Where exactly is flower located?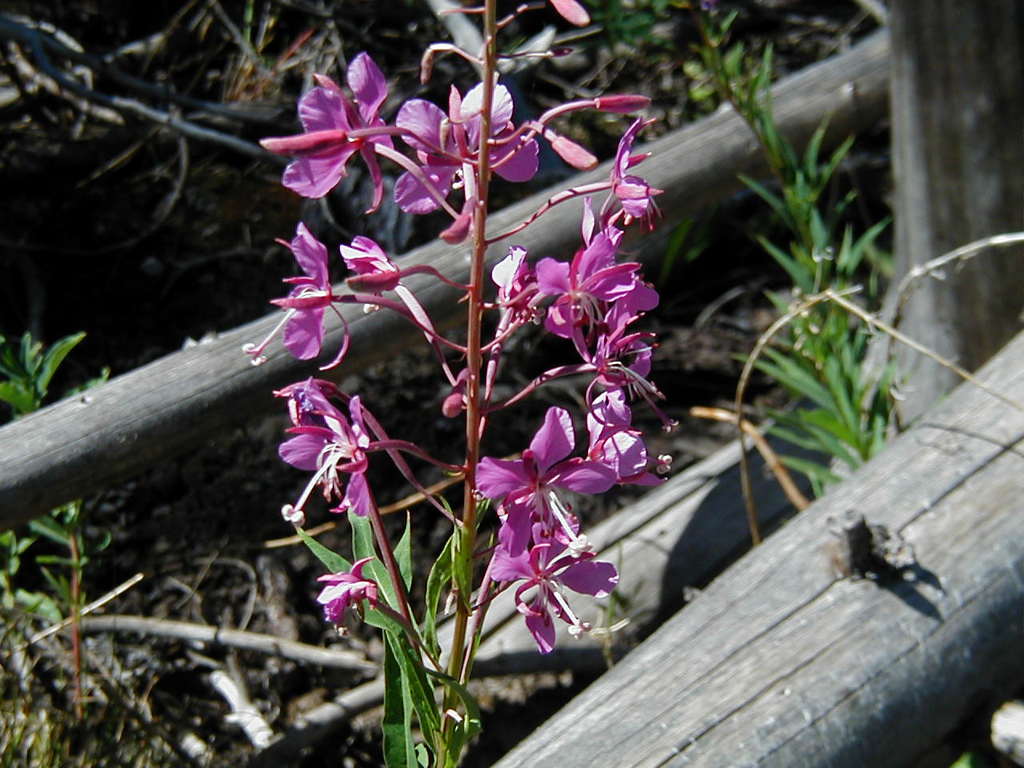
Its bounding box is 247,223,330,358.
